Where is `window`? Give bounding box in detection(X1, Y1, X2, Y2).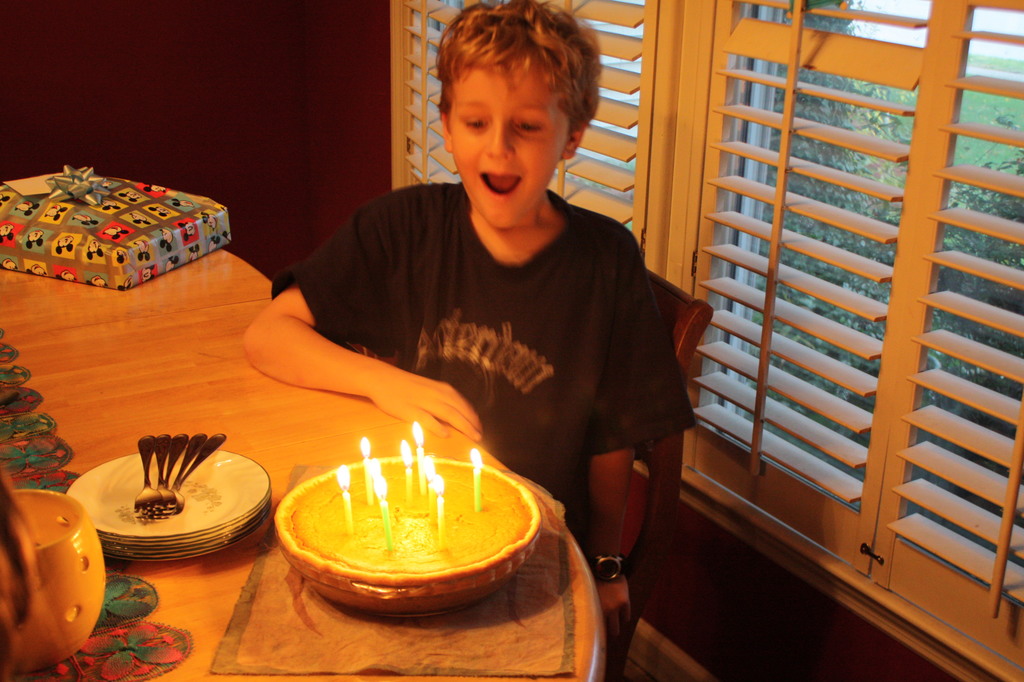
detection(395, 0, 1023, 681).
